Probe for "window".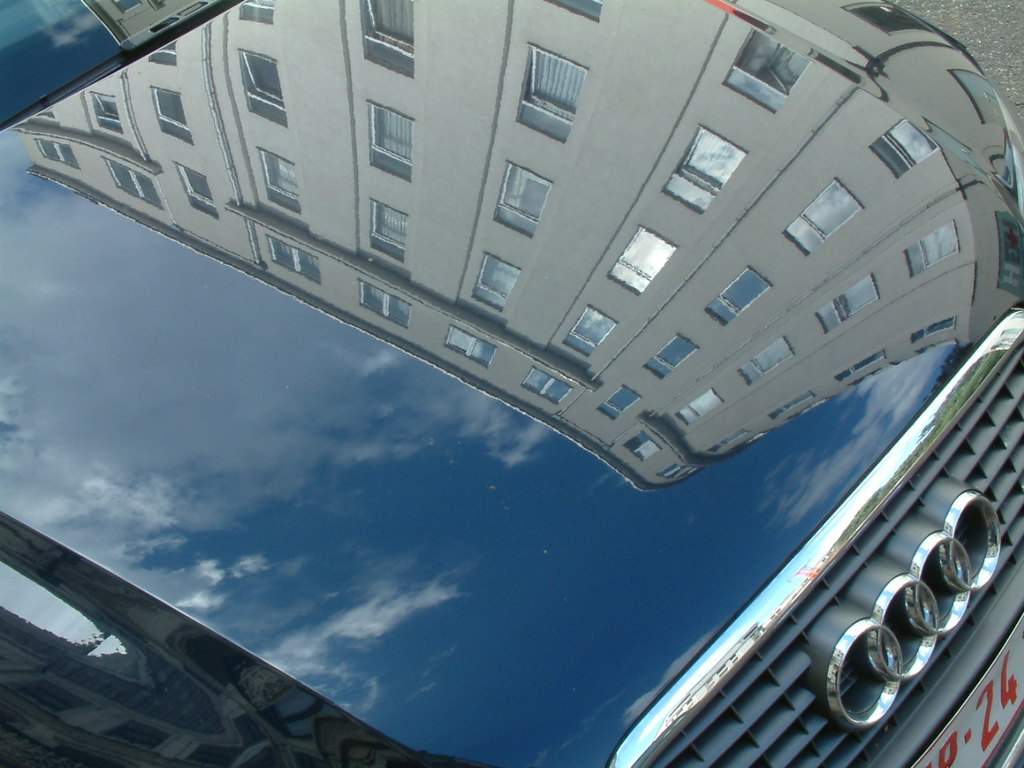
Probe result: bbox(369, 203, 413, 258).
